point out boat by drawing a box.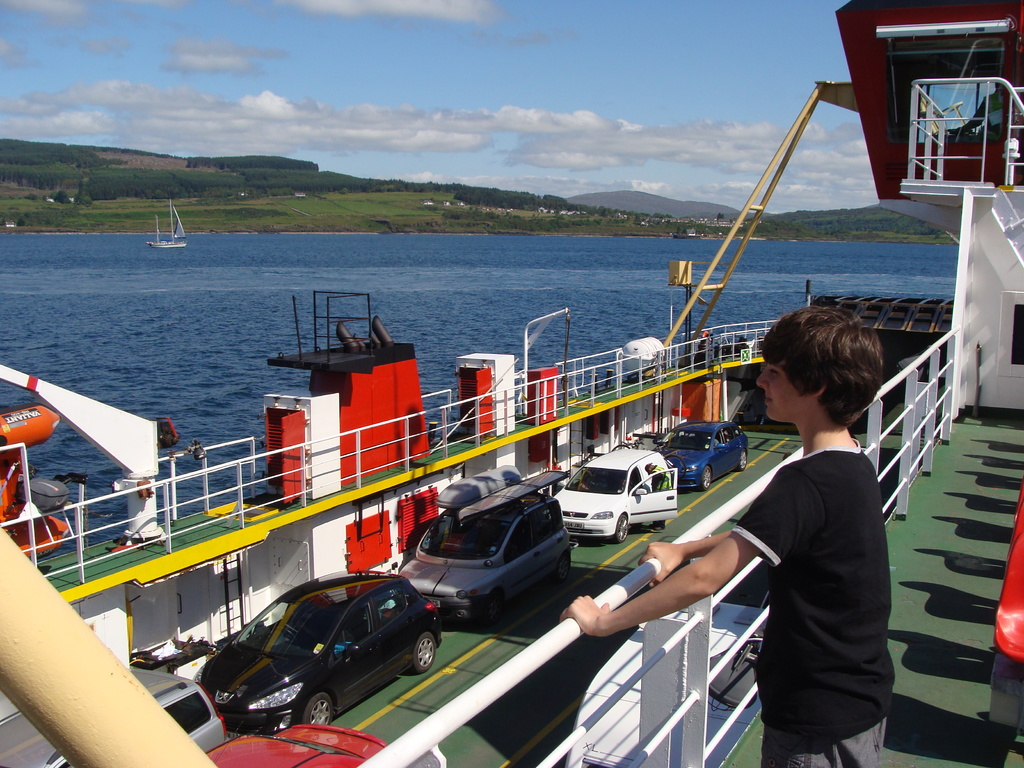
148, 204, 183, 250.
